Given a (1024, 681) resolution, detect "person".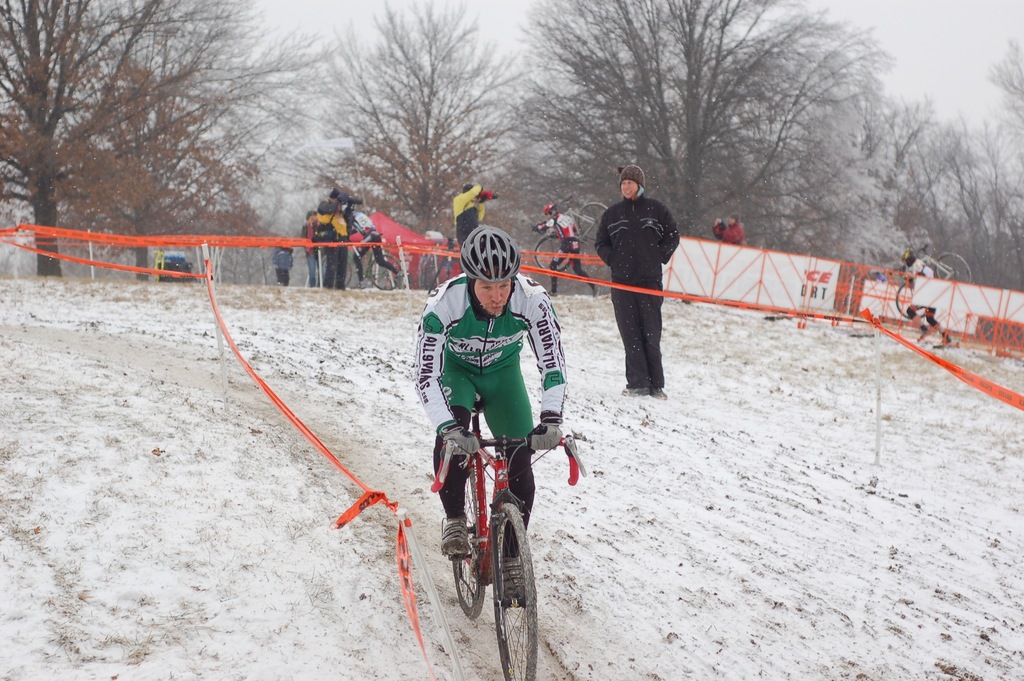
x1=301, y1=206, x2=321, y2=288.
